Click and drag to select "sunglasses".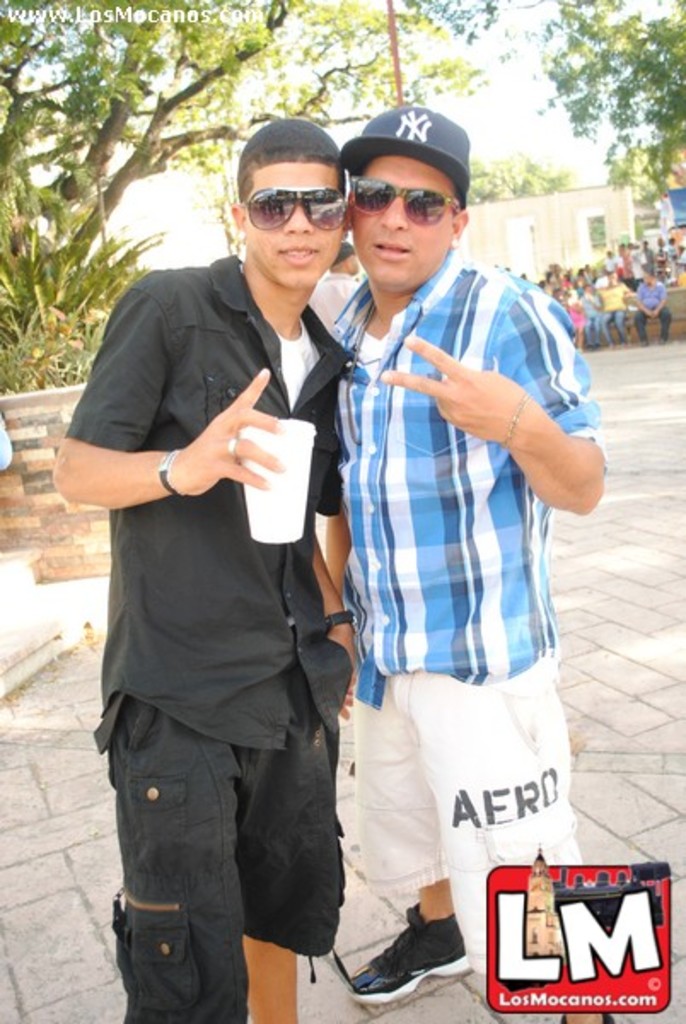
Selection: [242,177,353,251].
